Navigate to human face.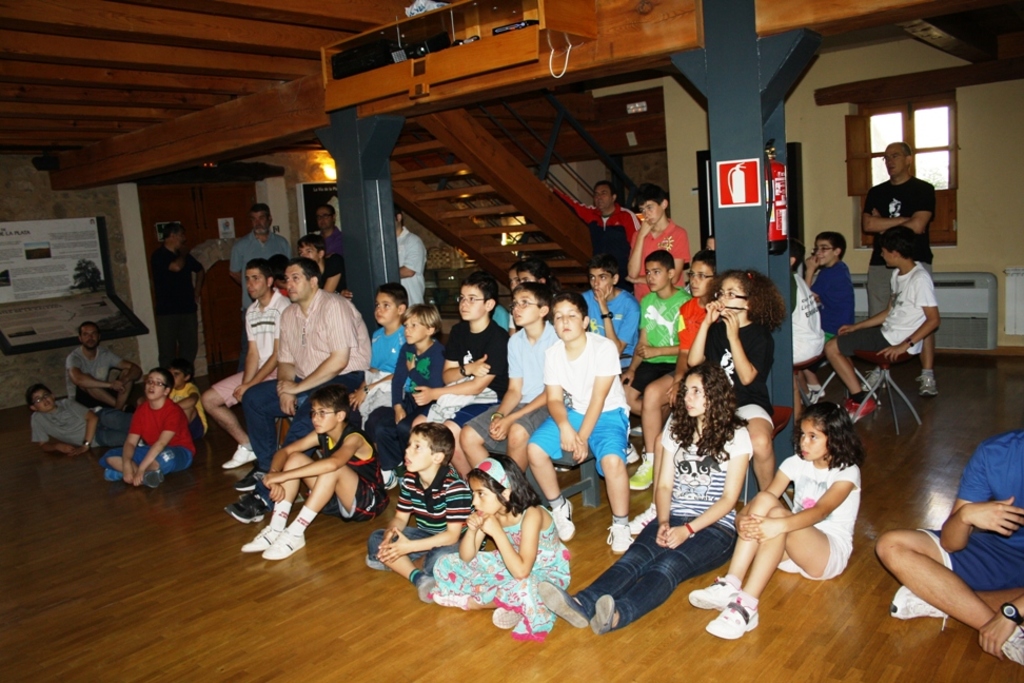
Navigation target: 248/266/267/299.
